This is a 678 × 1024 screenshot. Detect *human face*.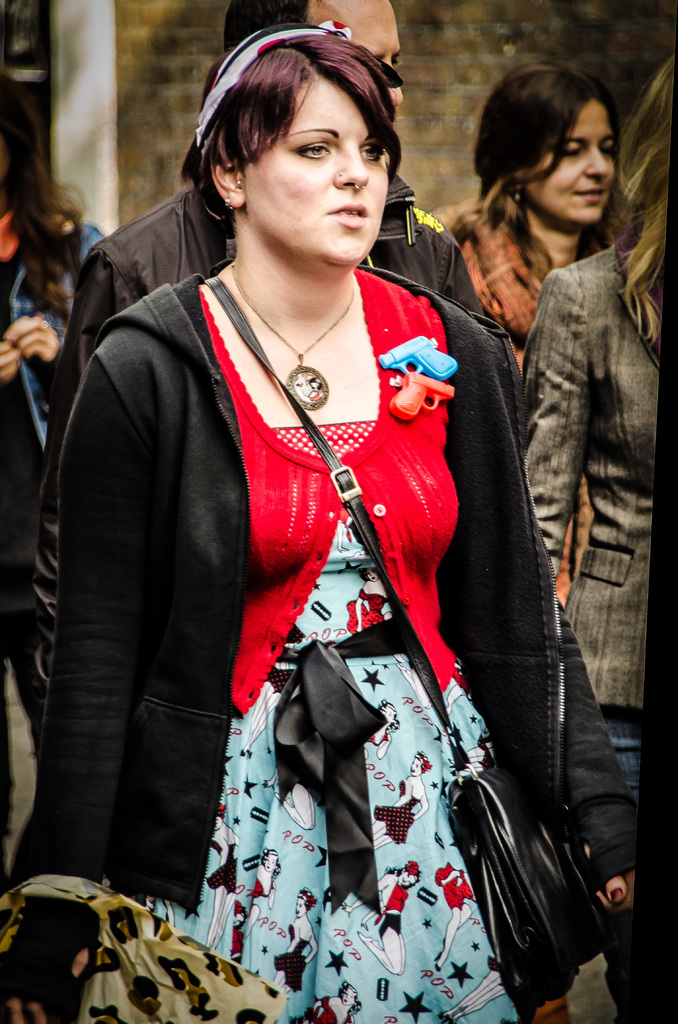
312, 0, 403, 108.
